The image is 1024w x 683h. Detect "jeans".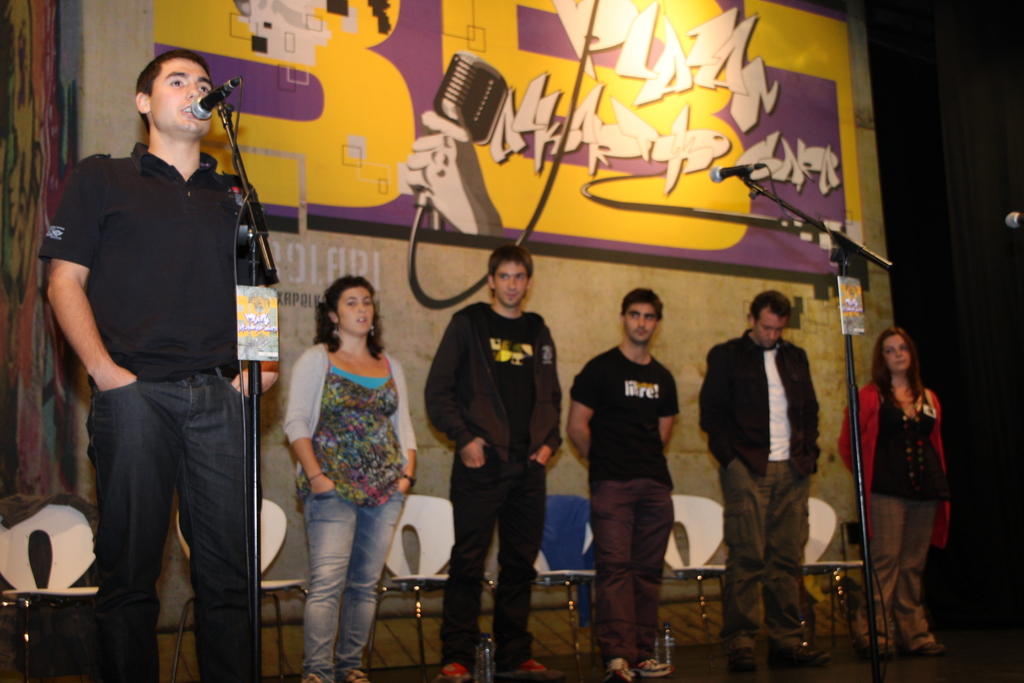
Detection: x1=292 y1=461 x2=402 y2=657.
